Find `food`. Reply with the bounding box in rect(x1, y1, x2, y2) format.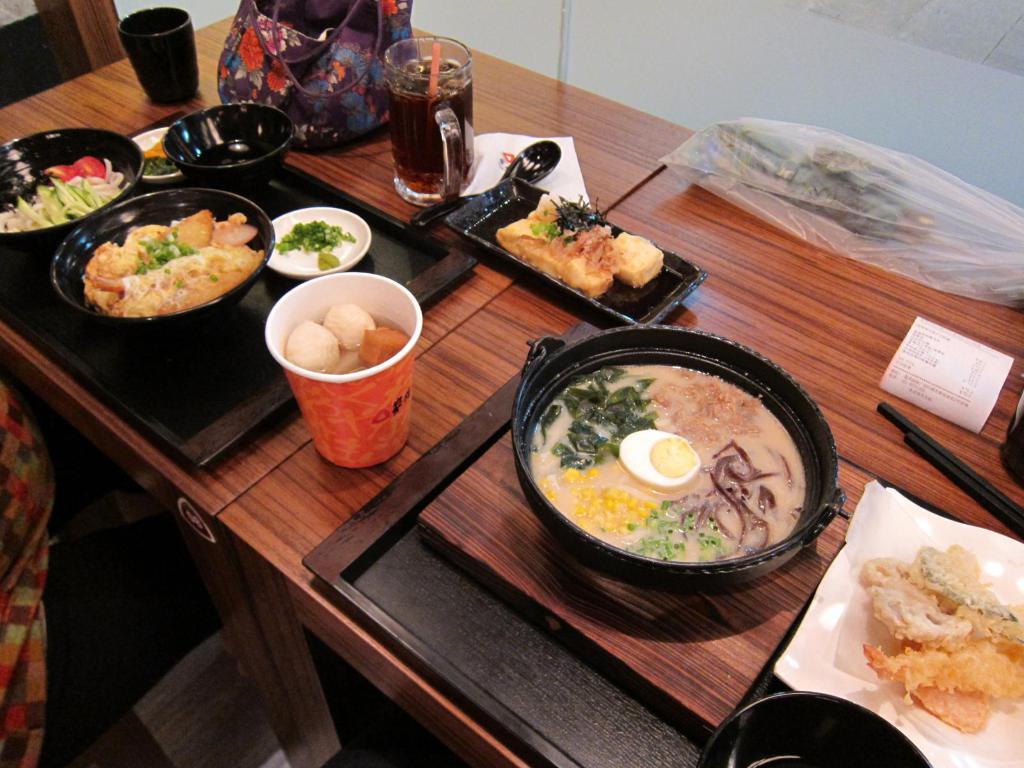
rect(545, 348, 822, 572).
